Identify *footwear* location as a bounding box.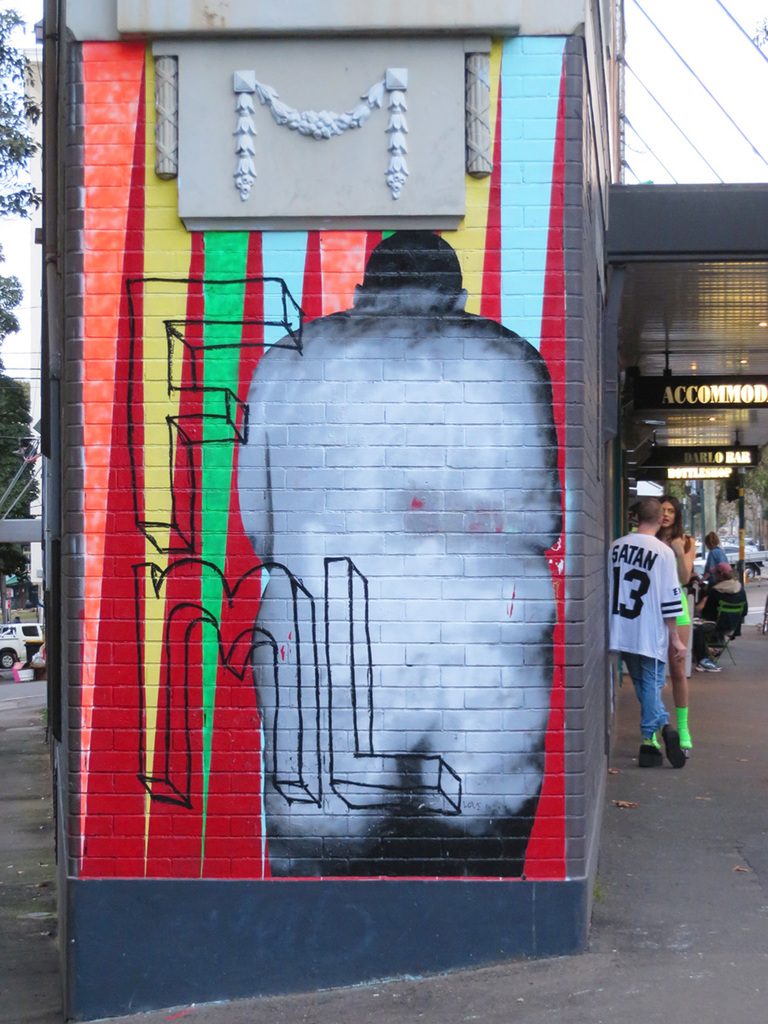
(left=663, top=717, right=677, bottom=771).
